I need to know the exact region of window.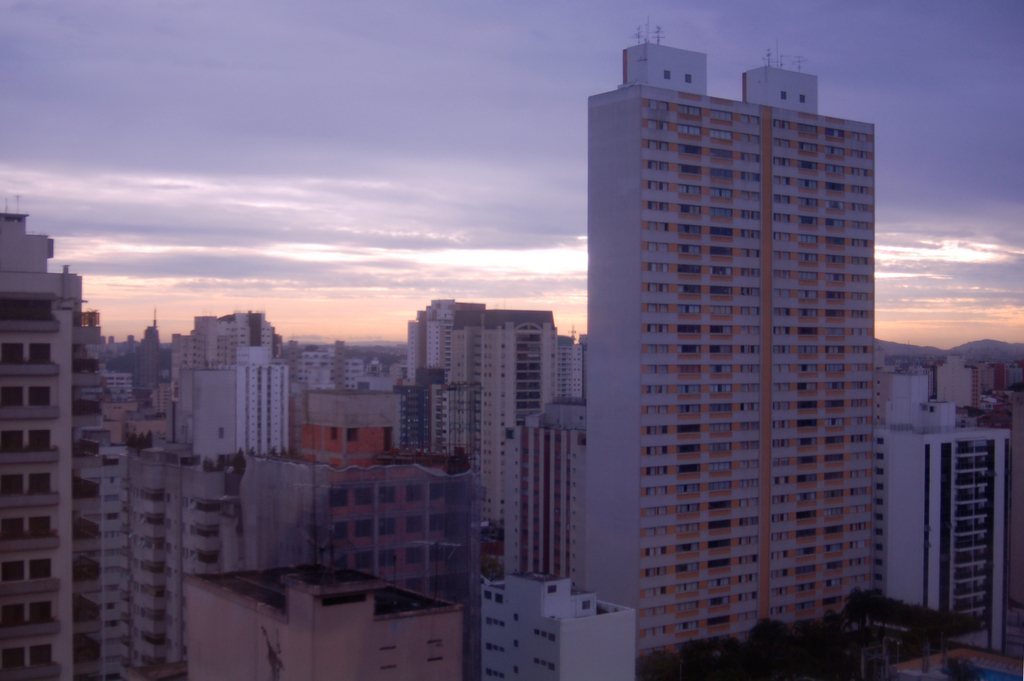
Region: (847, 505, 867, 515).
